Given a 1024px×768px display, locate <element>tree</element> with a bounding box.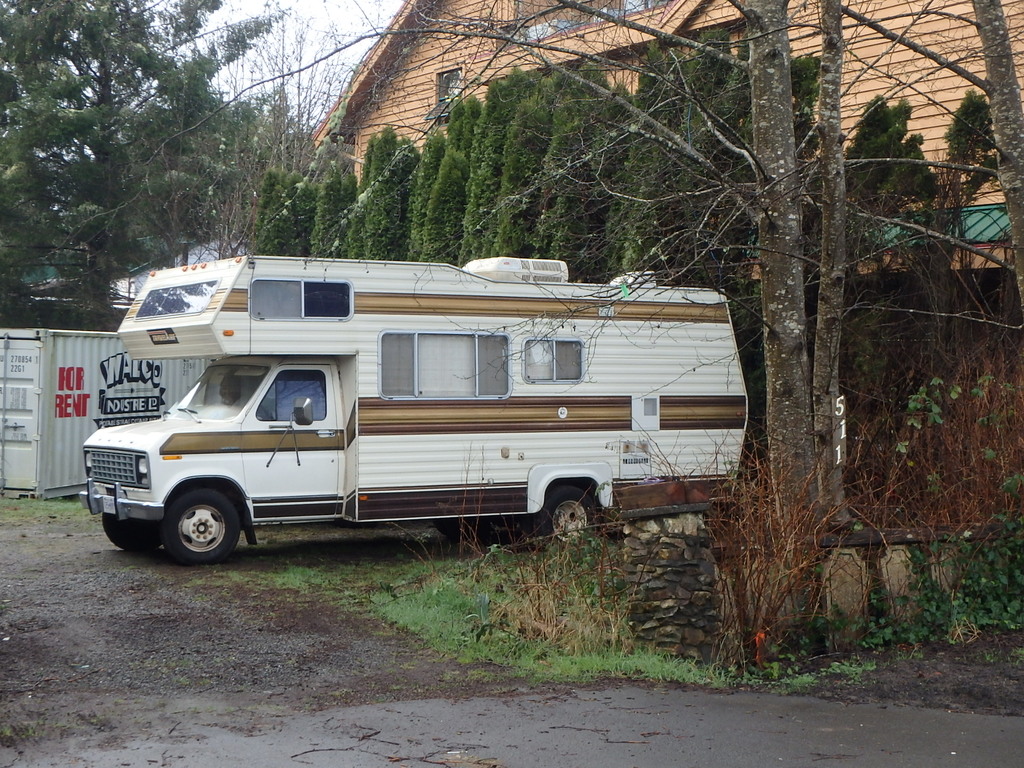
Located: (532,0,1023,570).
